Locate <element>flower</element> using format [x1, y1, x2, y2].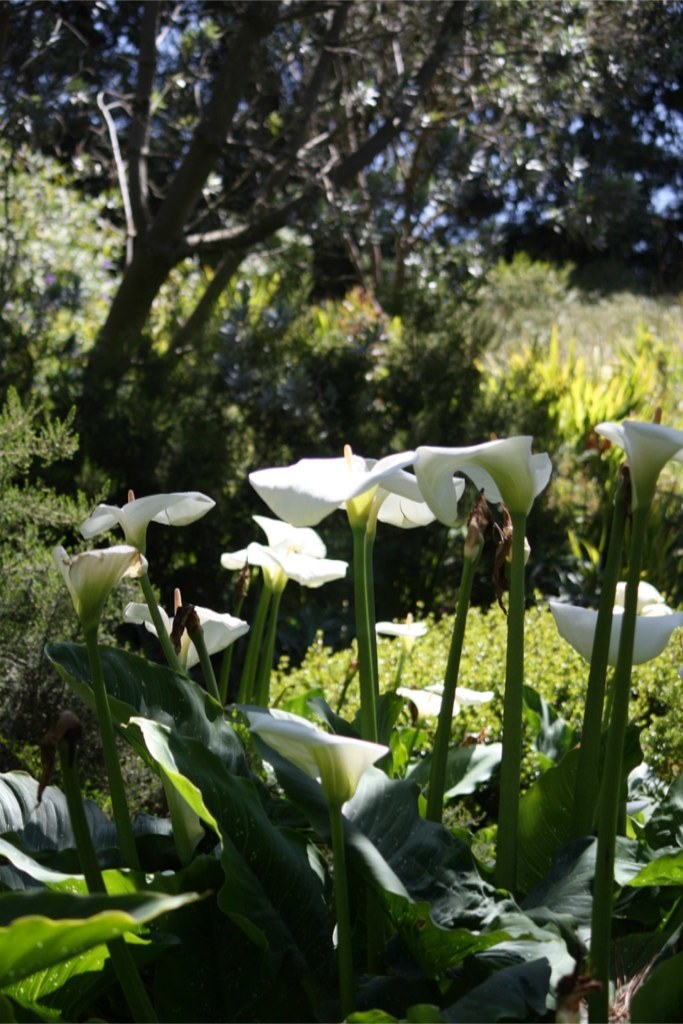
[593, 416, 678, 505].
